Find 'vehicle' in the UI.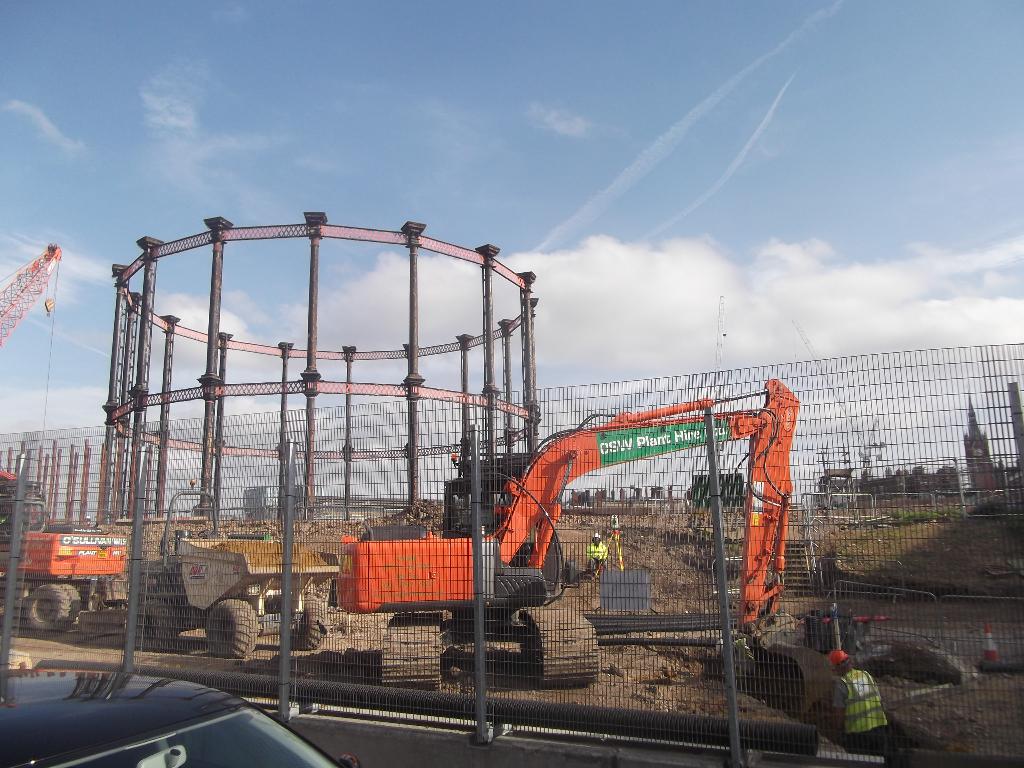
UI element at locate(323, 368, 816, 700).
